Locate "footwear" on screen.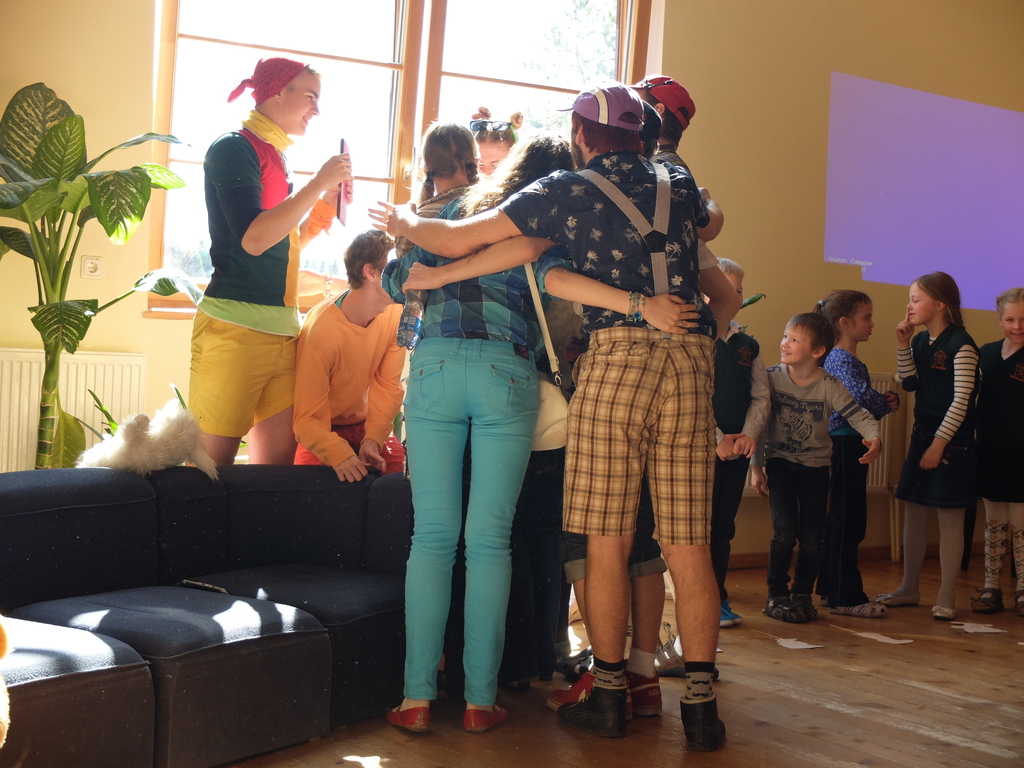
On screen at l=387, t=703, r=429, b=733.
